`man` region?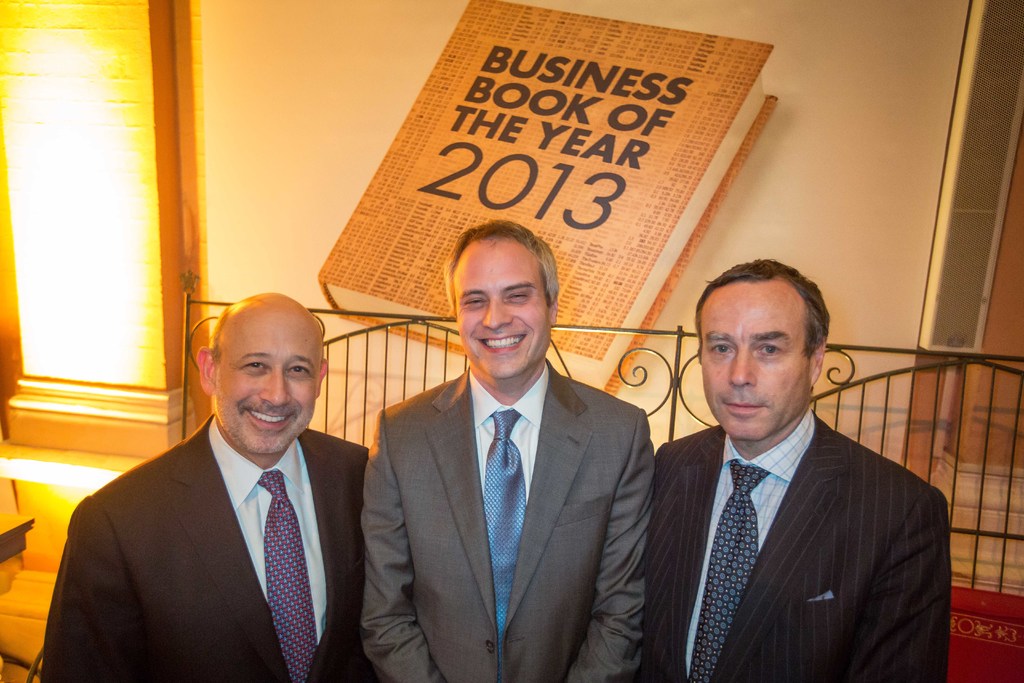
BBox(358, 213, 662, 682)
